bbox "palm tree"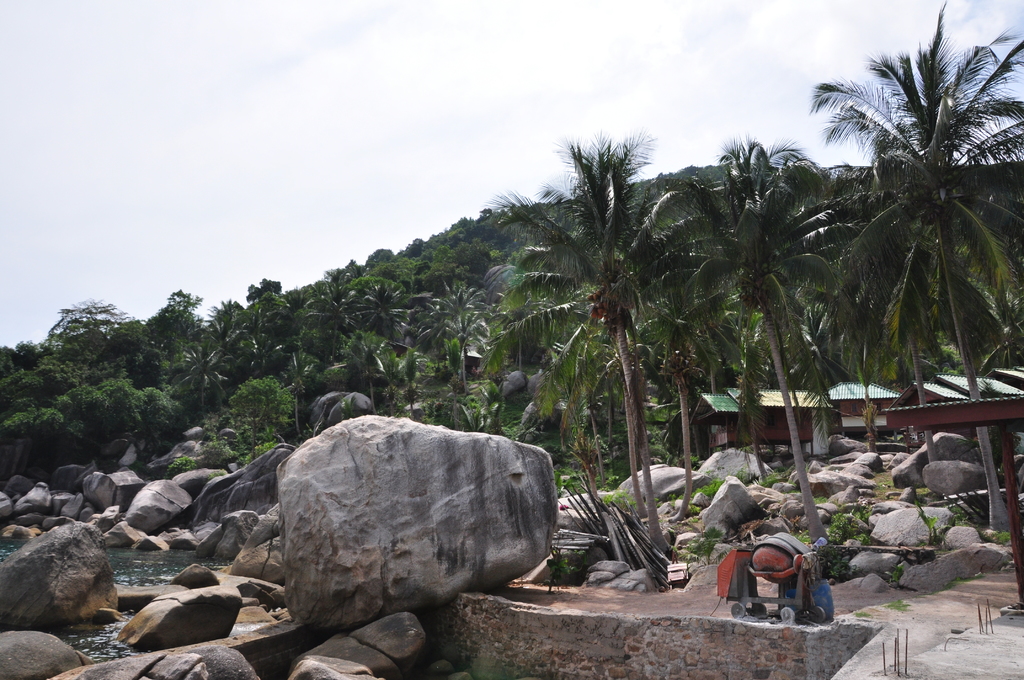
left=849, top=26, right=1022, bottom=551
